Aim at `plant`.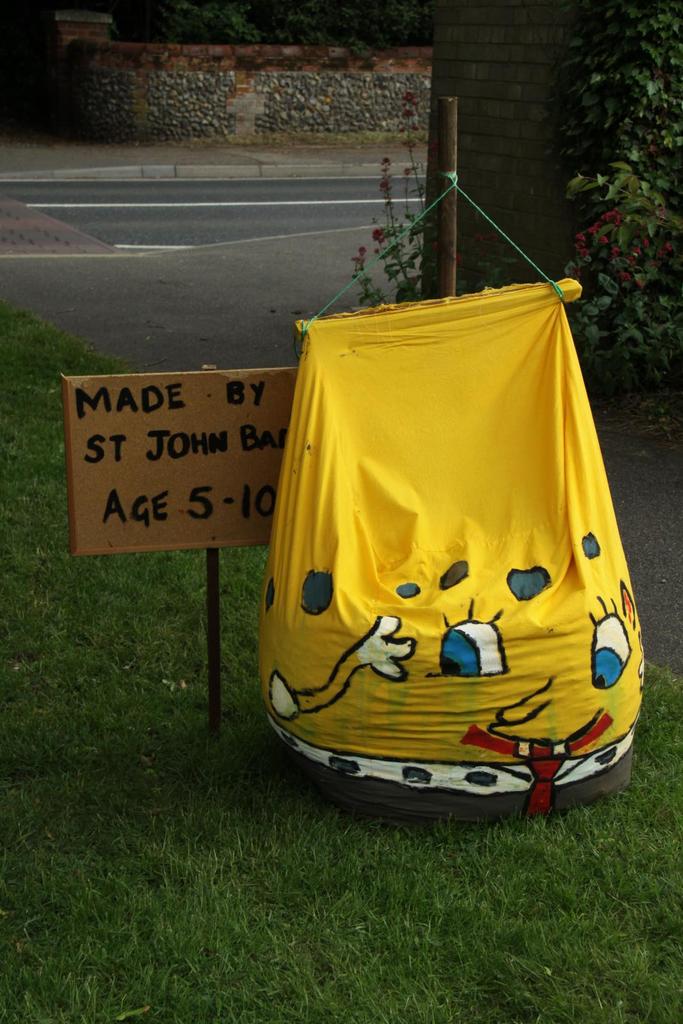
Aimed at select_region(345, 92, 443, 312).
